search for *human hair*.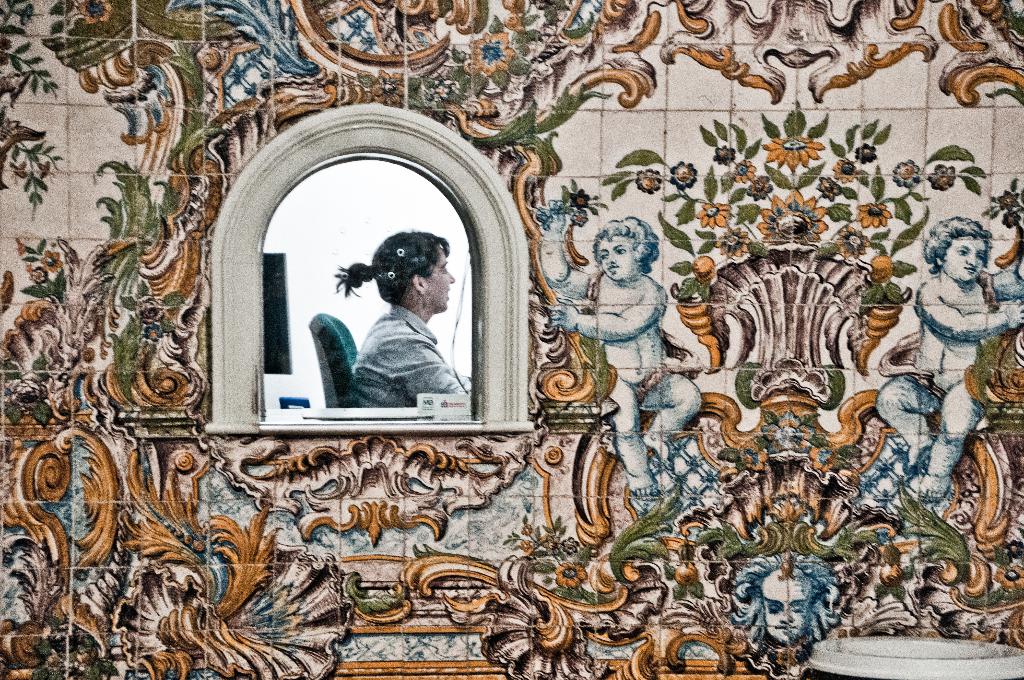
Found at region(592, 214, 660, 271).
